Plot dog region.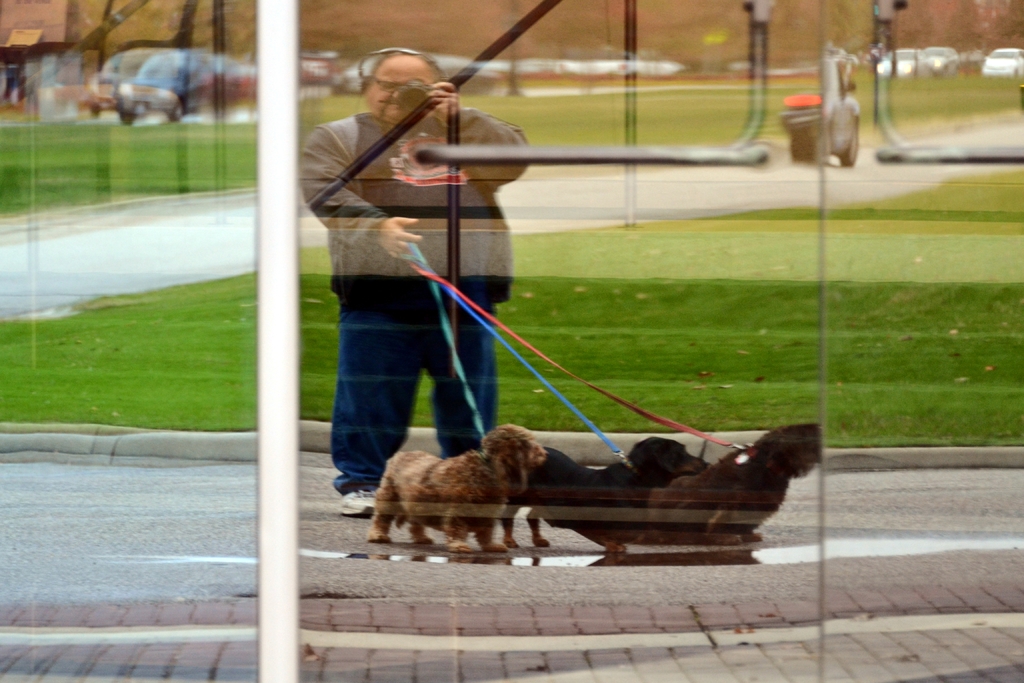
Plotted at <box>628,423,825,545</box>.
